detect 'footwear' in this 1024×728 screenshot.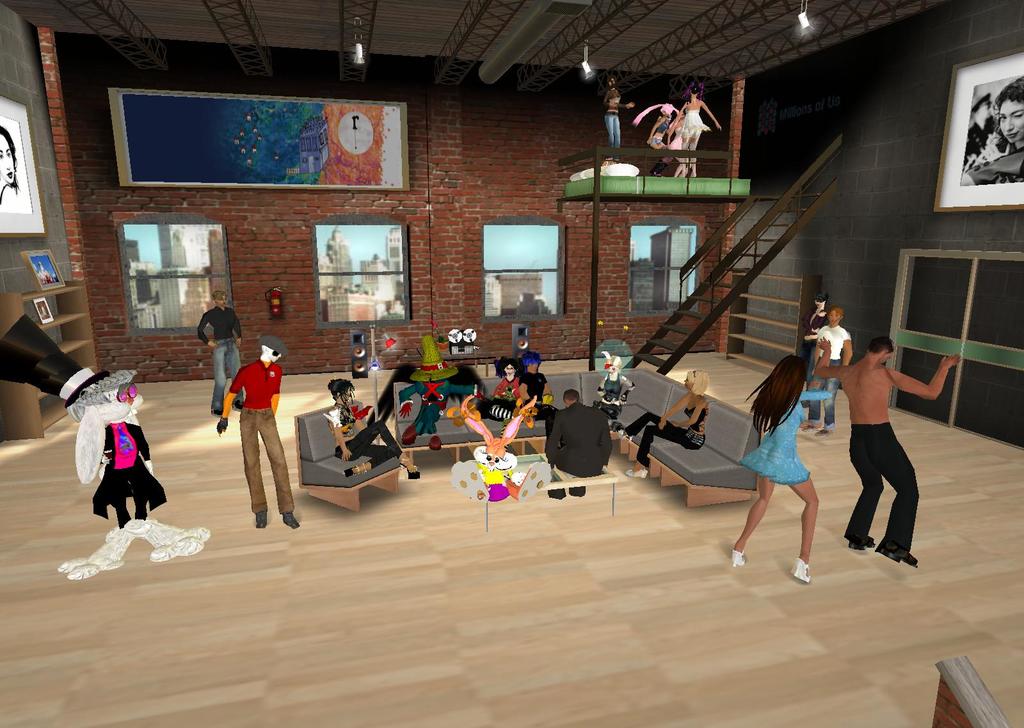
Detection: <bbox>878, 544, 913, 562</bbox>.
